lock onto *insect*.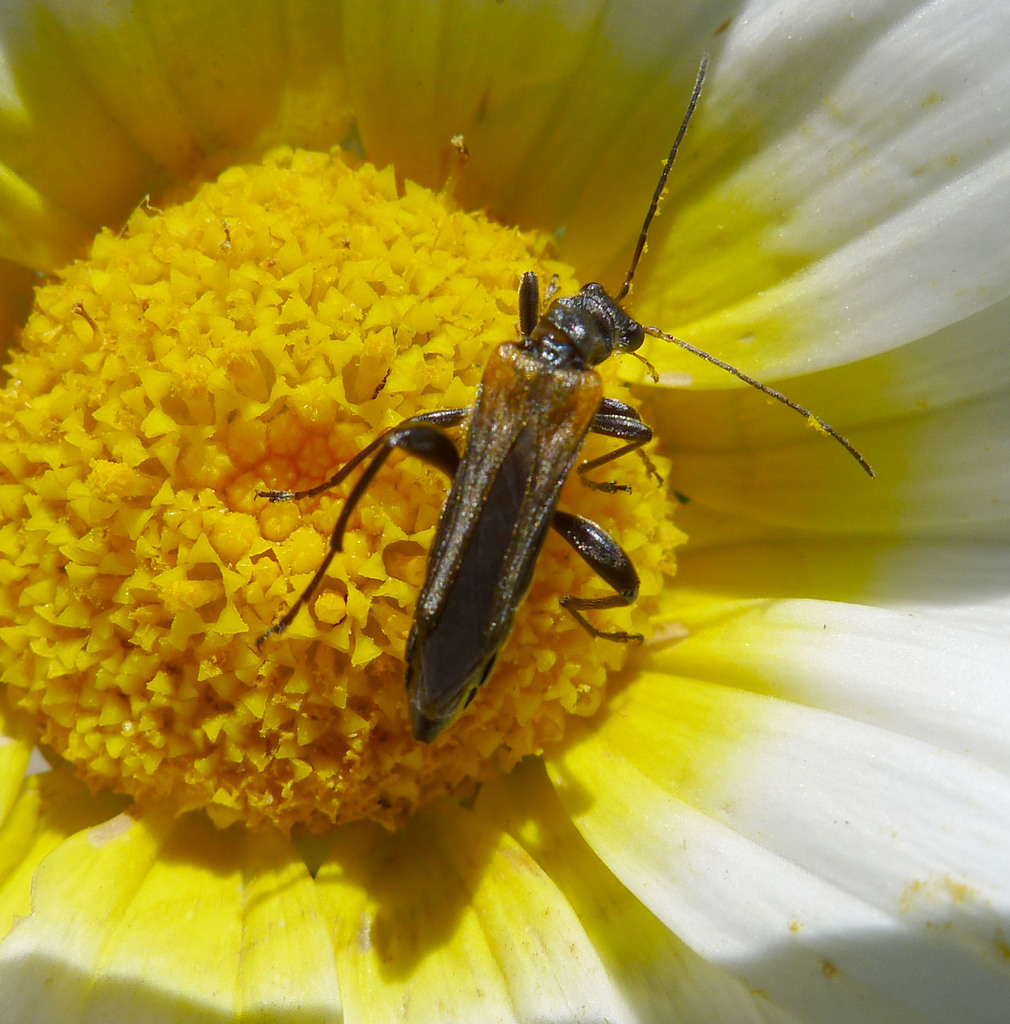
Locked: [262, 45, 878, 748].
